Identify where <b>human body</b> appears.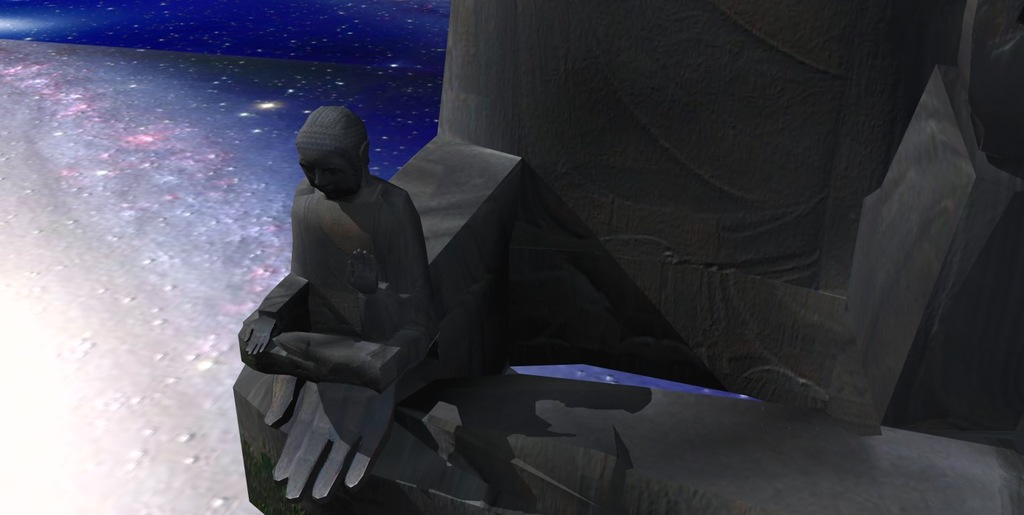
Appears at locate(248, 107, 439, 473).
